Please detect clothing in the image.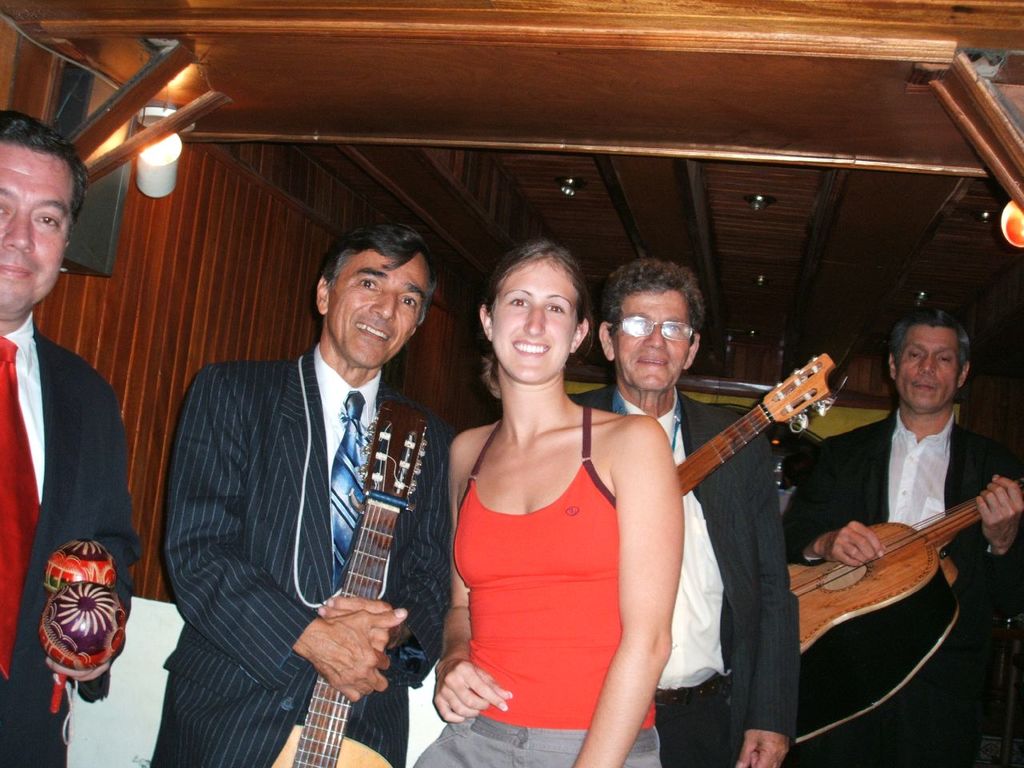
420, 424, 654, 767.
